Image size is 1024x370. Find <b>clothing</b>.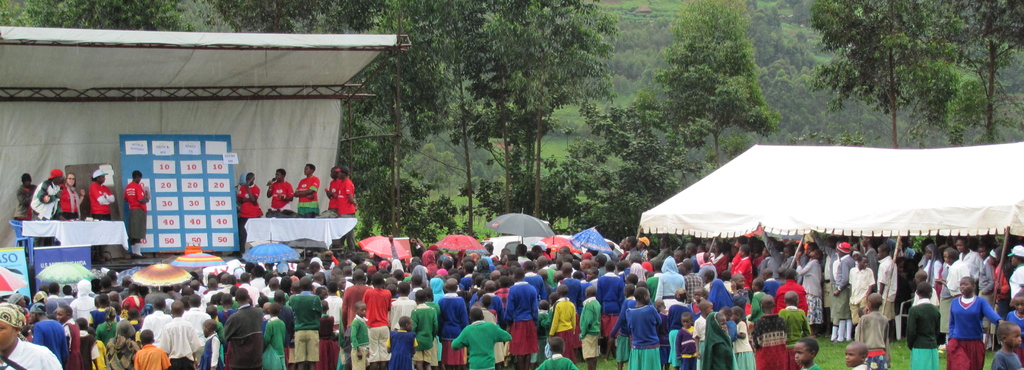
296:175:317:218.
